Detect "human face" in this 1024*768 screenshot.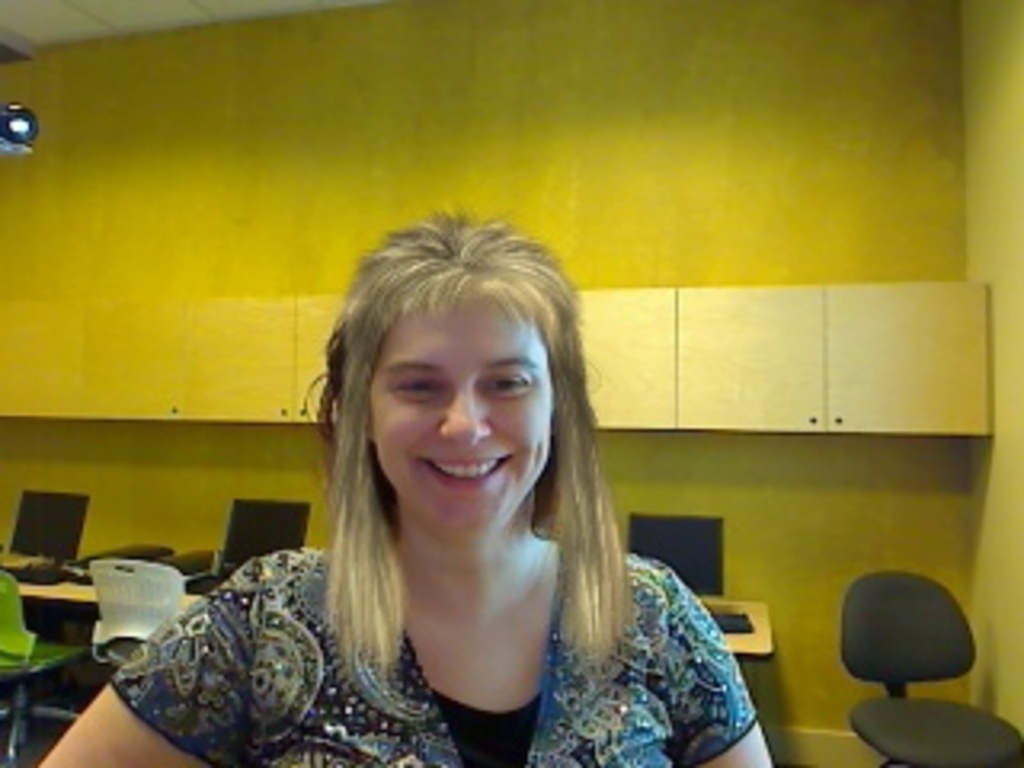
Detection: 368:301:550:518.
